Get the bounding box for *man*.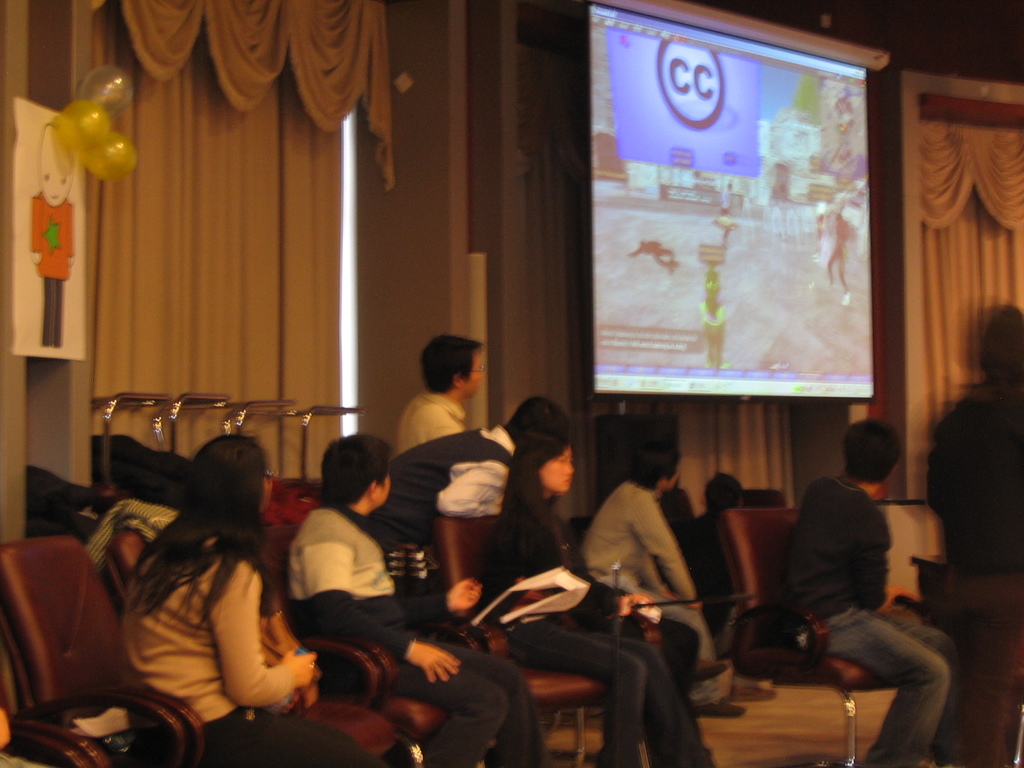
[left=763, top=413, right=981, bottom=766].
